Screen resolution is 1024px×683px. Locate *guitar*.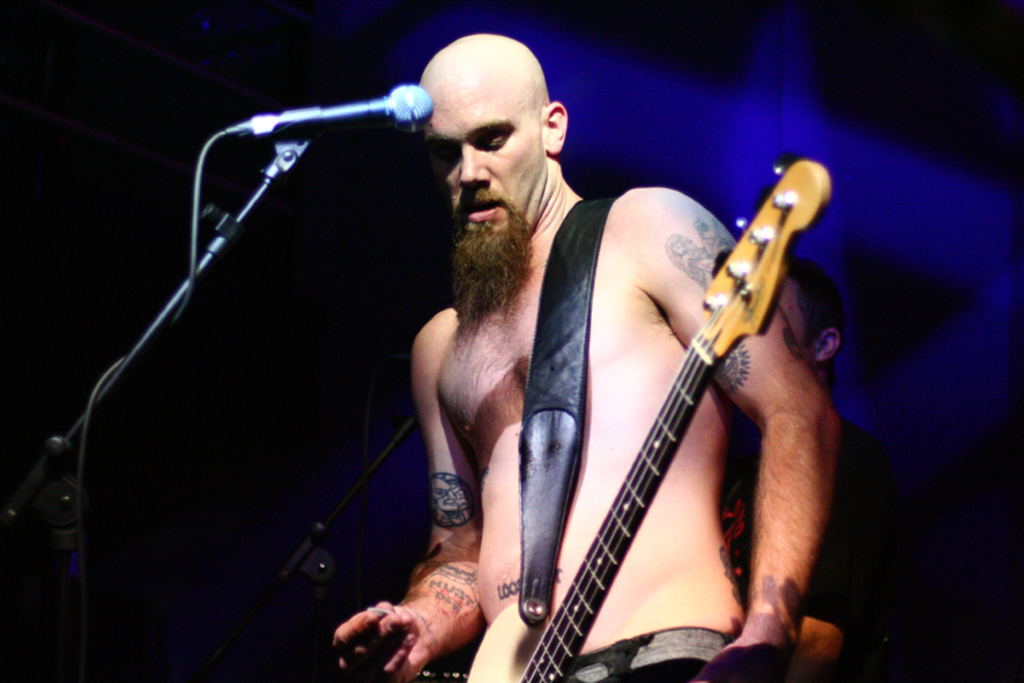
l=457, t=154, r=832, b=682.
